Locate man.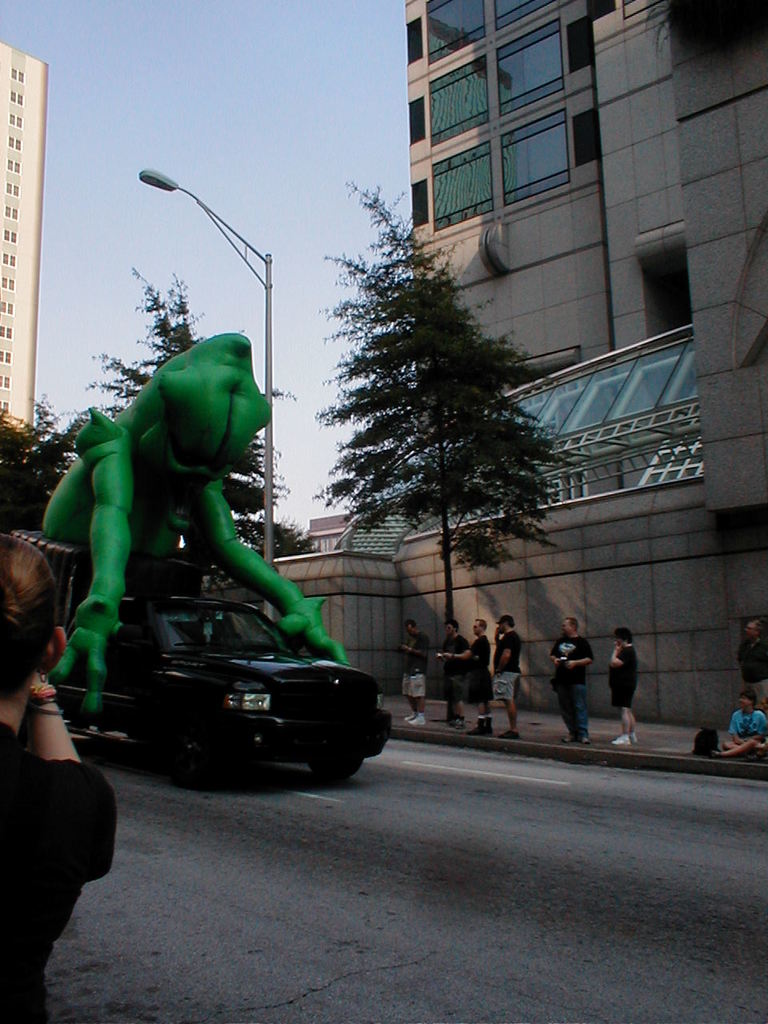
Bounding box: crop(433, 618, 474, 733).
